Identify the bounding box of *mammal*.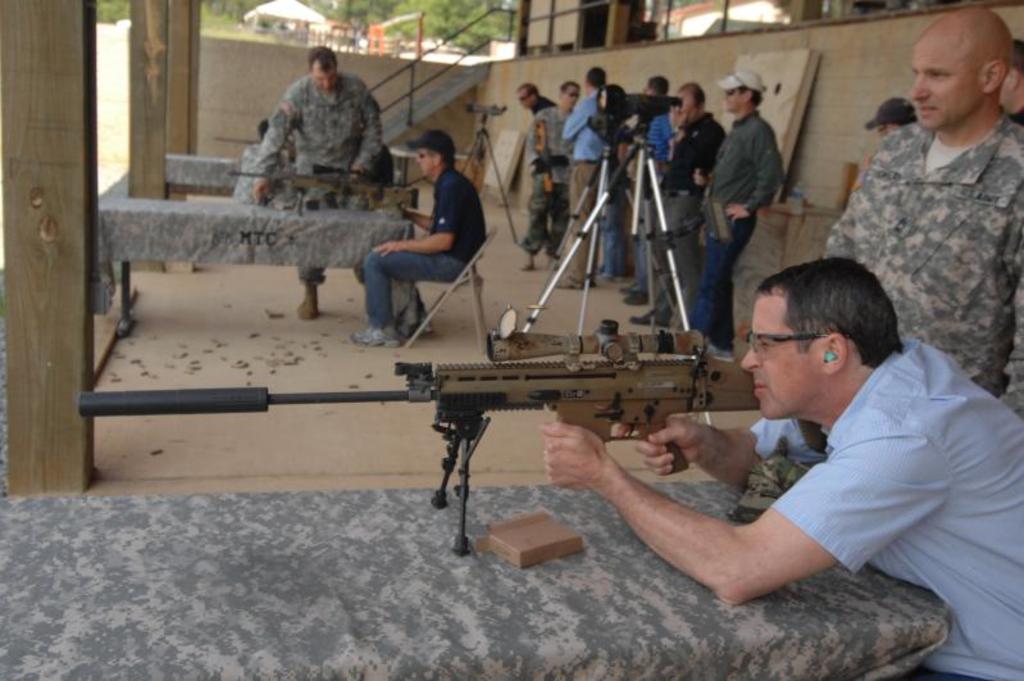
bbox(675, 68, 787, 357).
